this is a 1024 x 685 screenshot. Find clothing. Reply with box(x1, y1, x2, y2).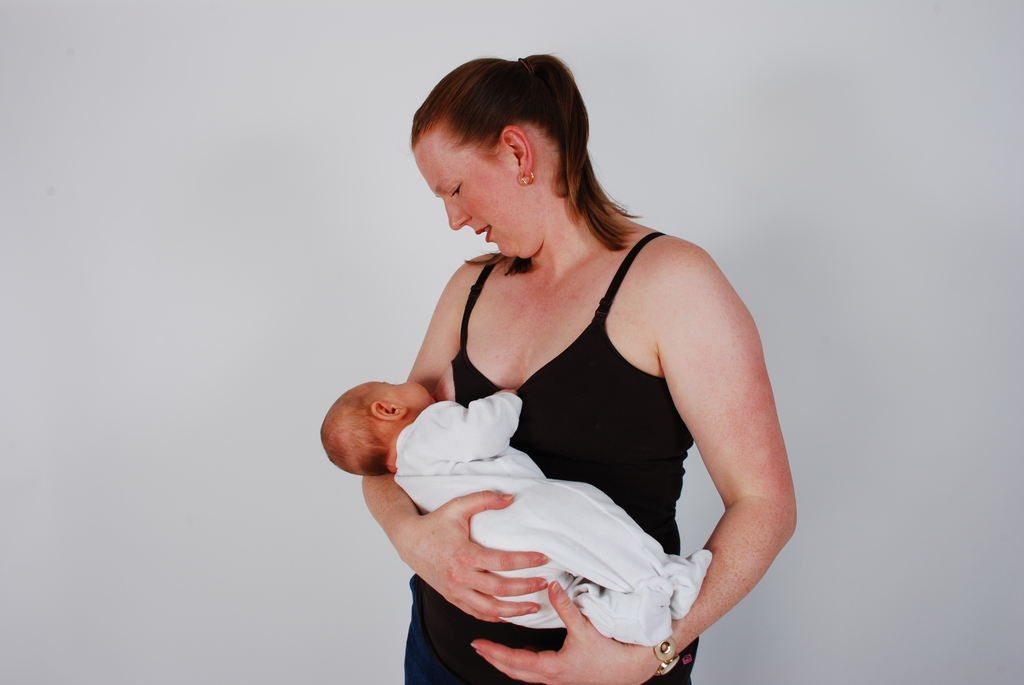
box(368, 380, 722, 684).
